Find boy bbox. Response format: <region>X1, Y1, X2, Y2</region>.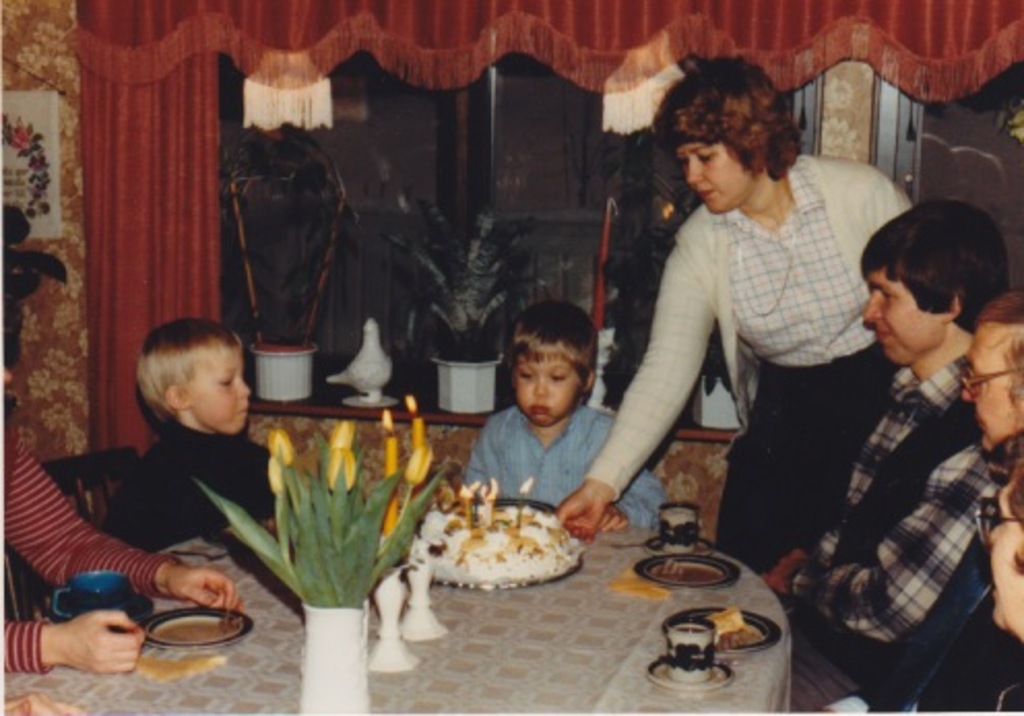
<region>785, 169, 1016, 685</region>.
